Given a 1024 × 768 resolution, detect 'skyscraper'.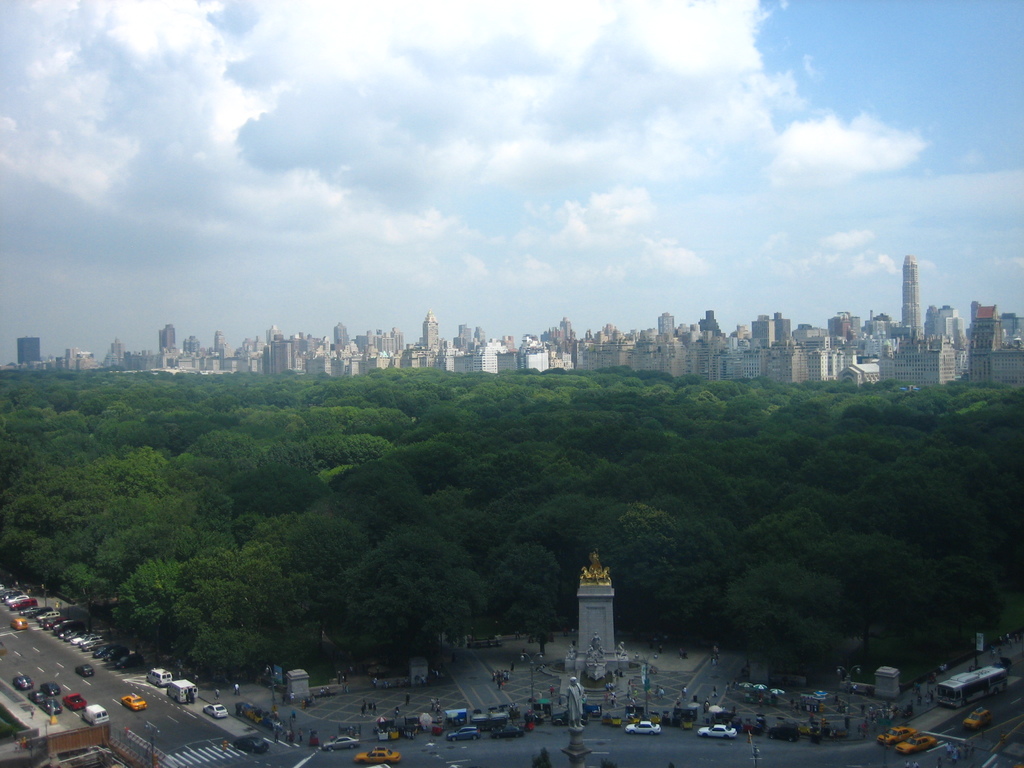
x1=537 y1=317 x2=574 y2=353.
